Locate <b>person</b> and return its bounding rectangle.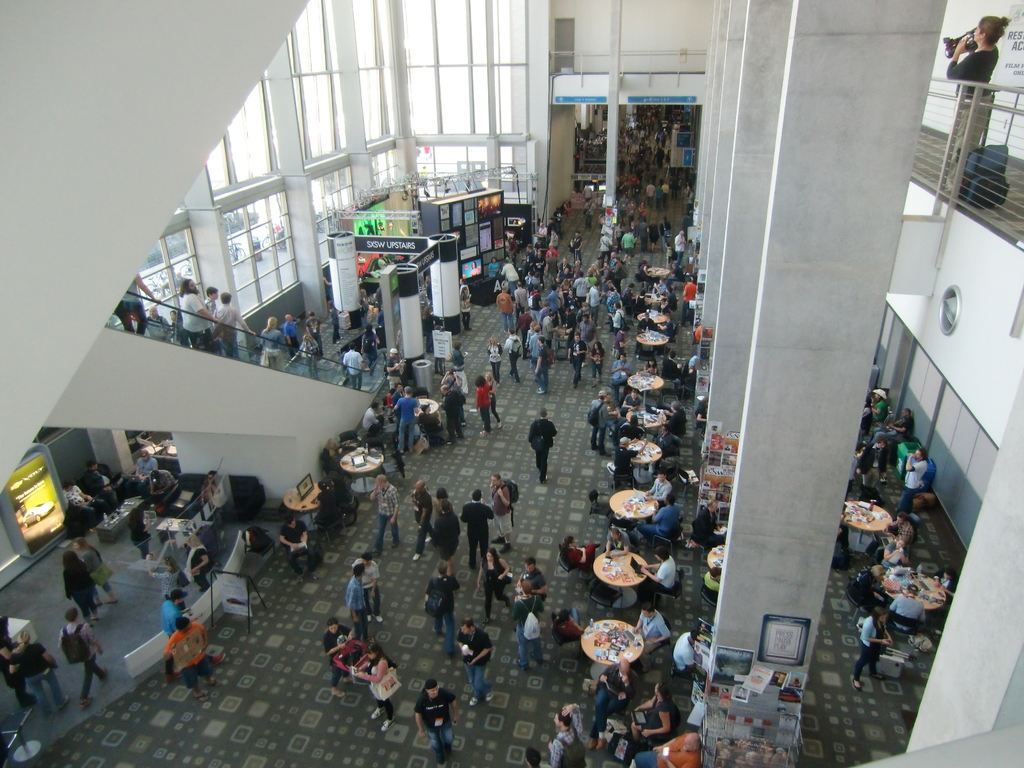
detection(280, 518, 320, 577).
